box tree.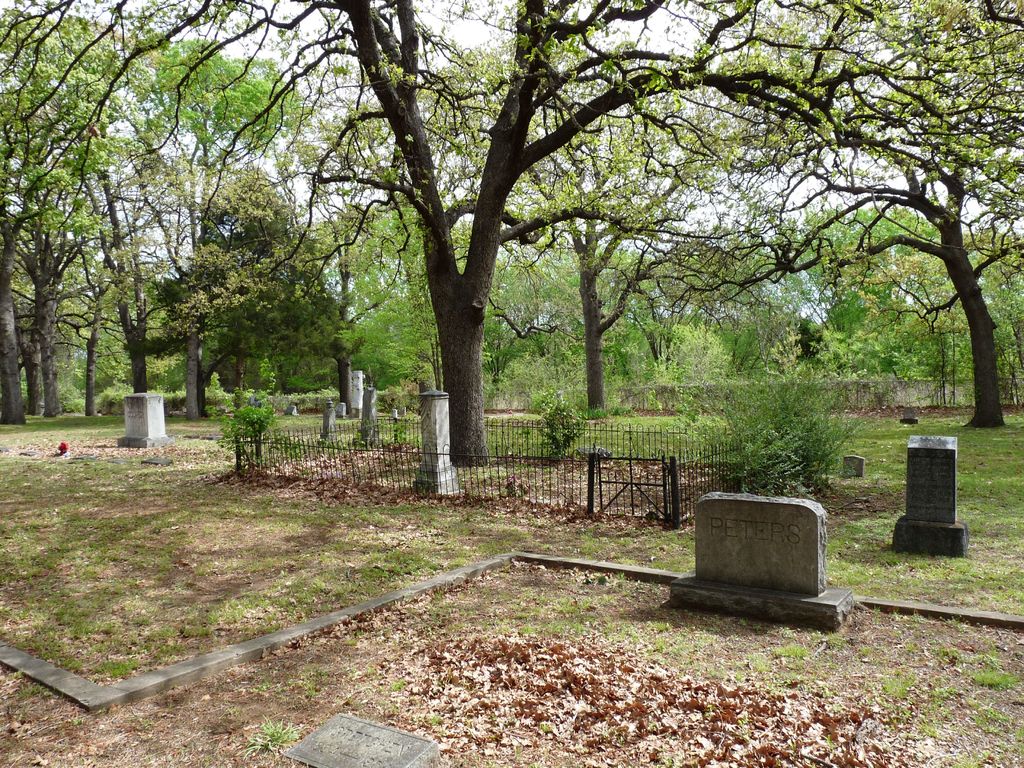
detection(344, 205, 504, 388).
